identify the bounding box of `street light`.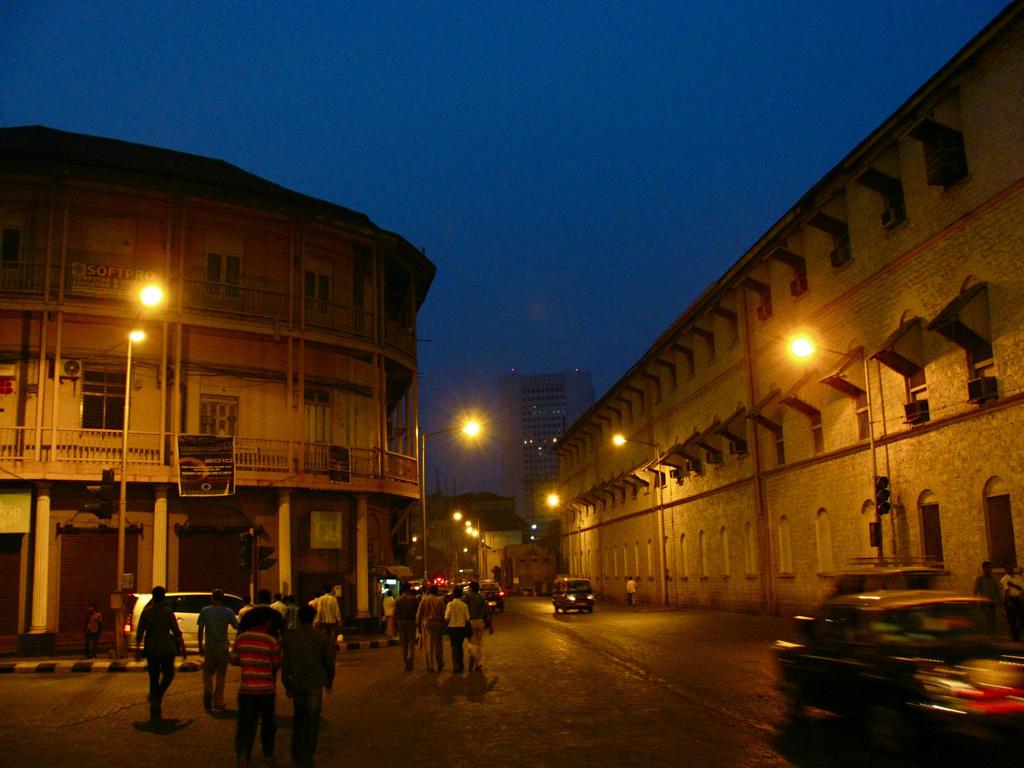
{"left": 611, "top": 431, "right": 672, "bottom": 603}.
